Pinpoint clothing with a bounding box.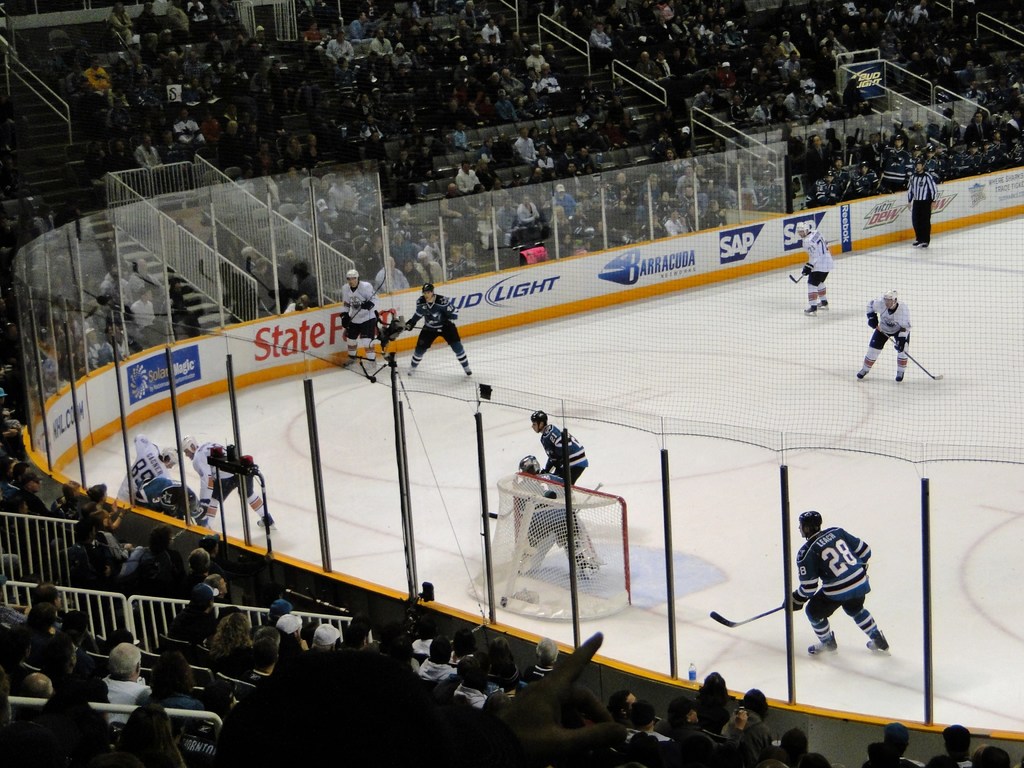
805,221,838,305.
